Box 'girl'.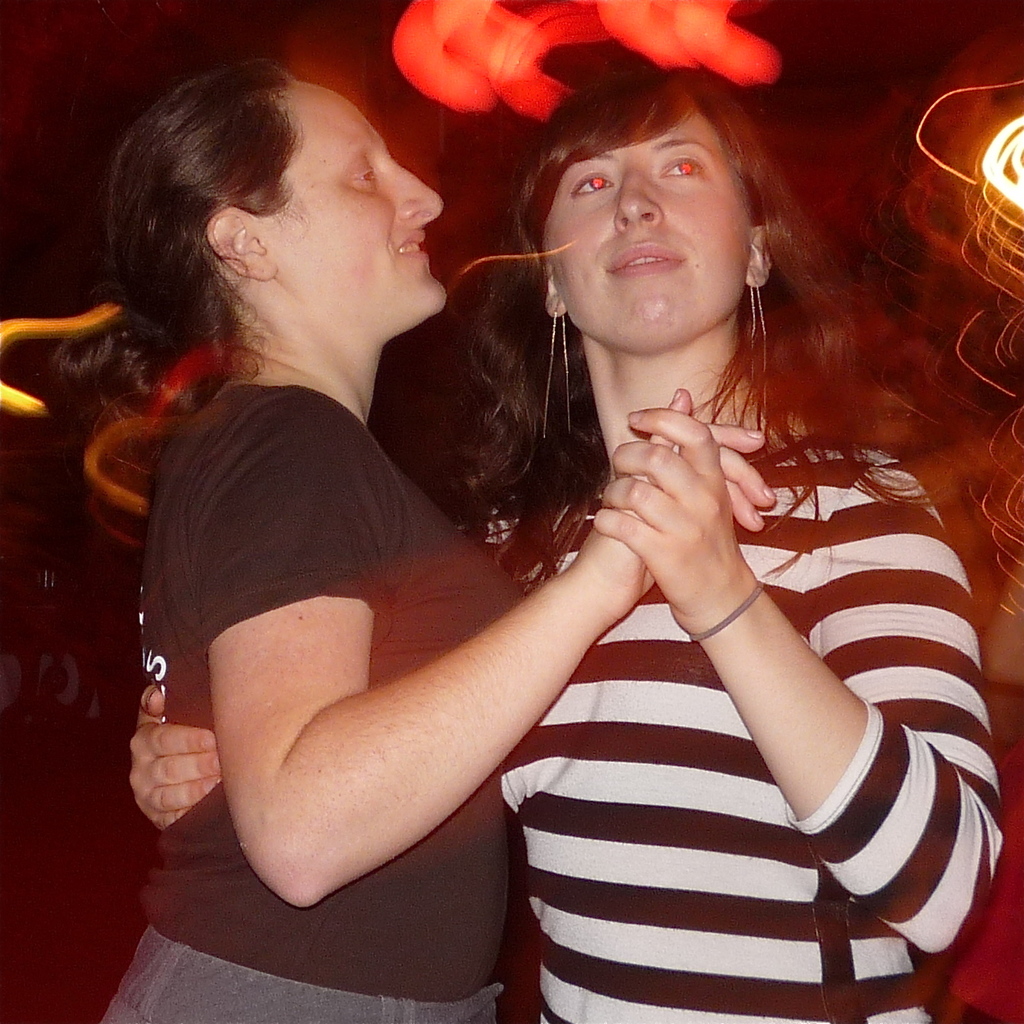
[129, 85, 1019, 1023].
